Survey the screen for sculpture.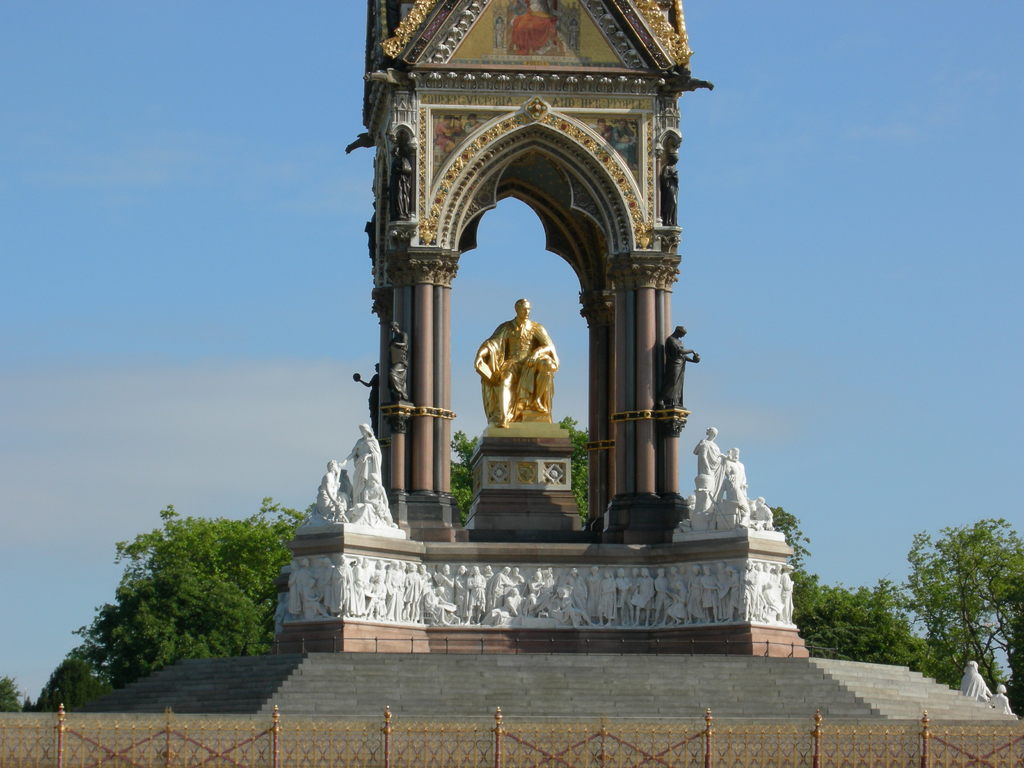
Survey found: pyautogui.locateOnScreen(299, 554, 315, 582).
